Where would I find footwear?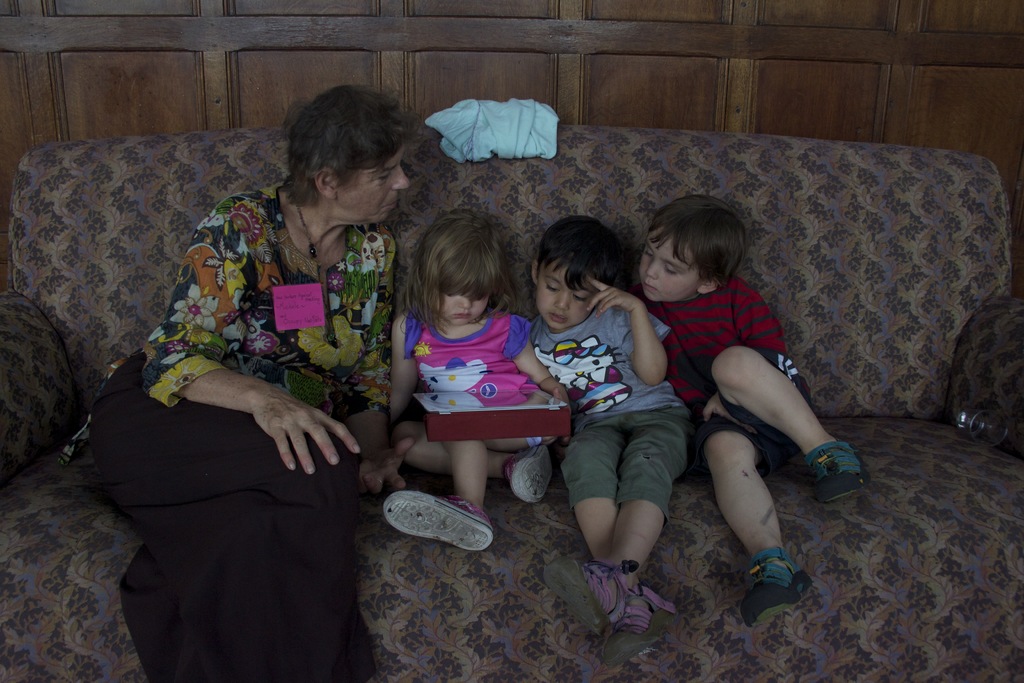
At box=[383, 490, 492, 553].
